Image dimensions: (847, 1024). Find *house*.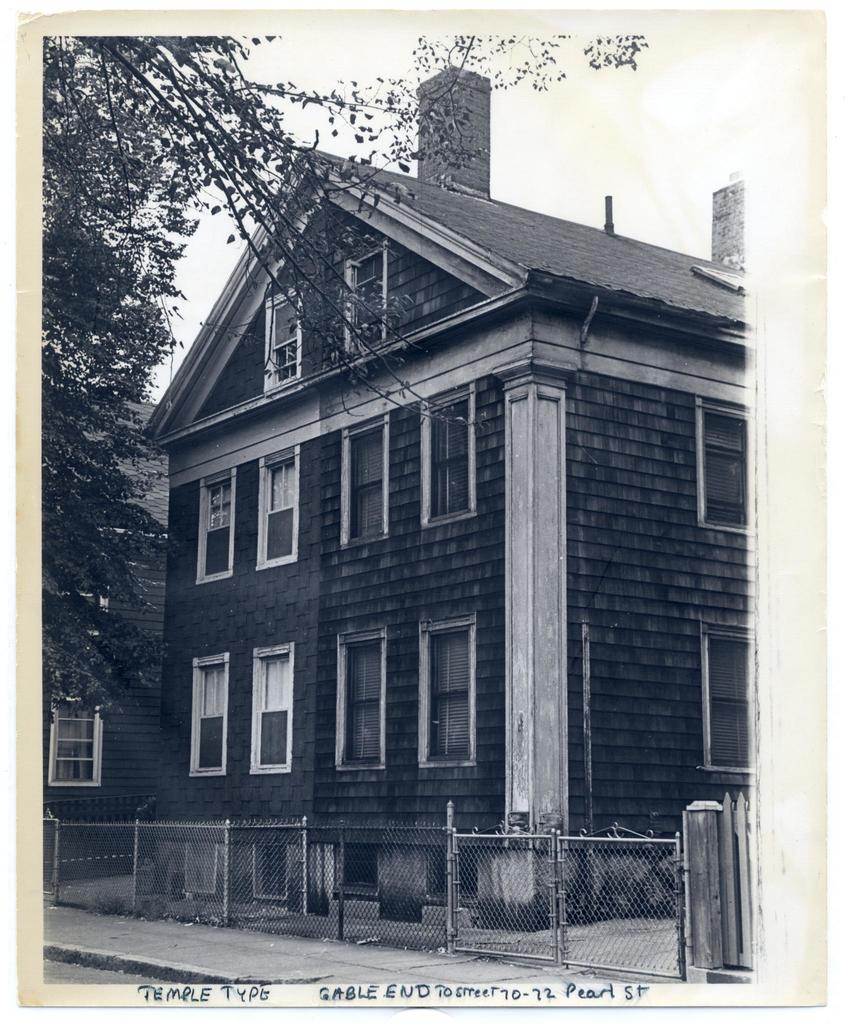
Rect(125, 180, 716, 961).
